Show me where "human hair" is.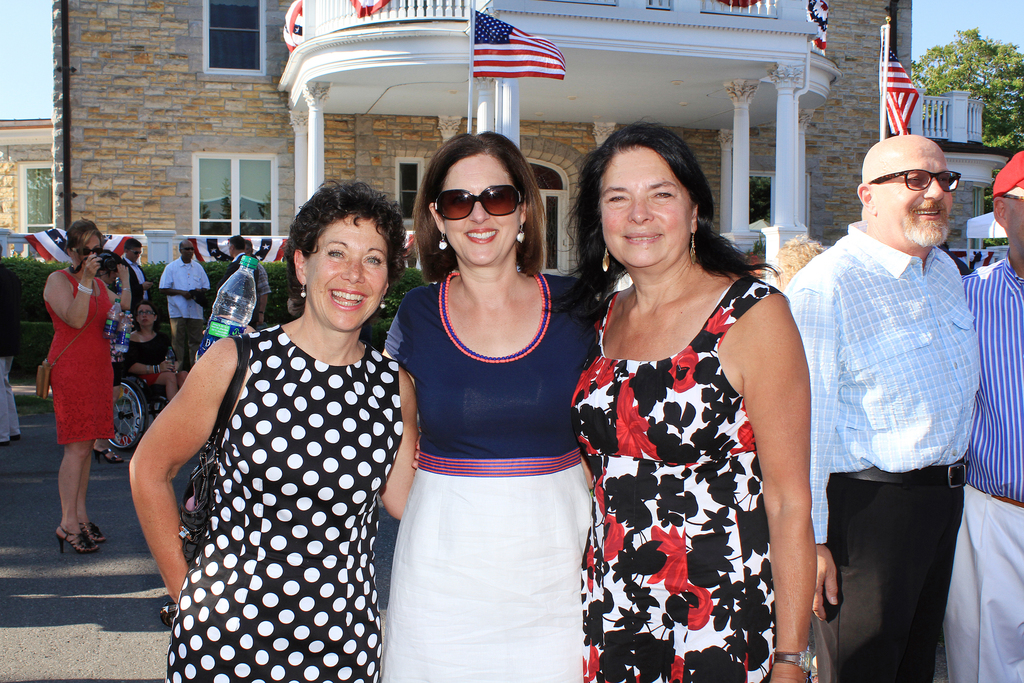
"human hair" is at bbox(774, 231, 824, 292).
